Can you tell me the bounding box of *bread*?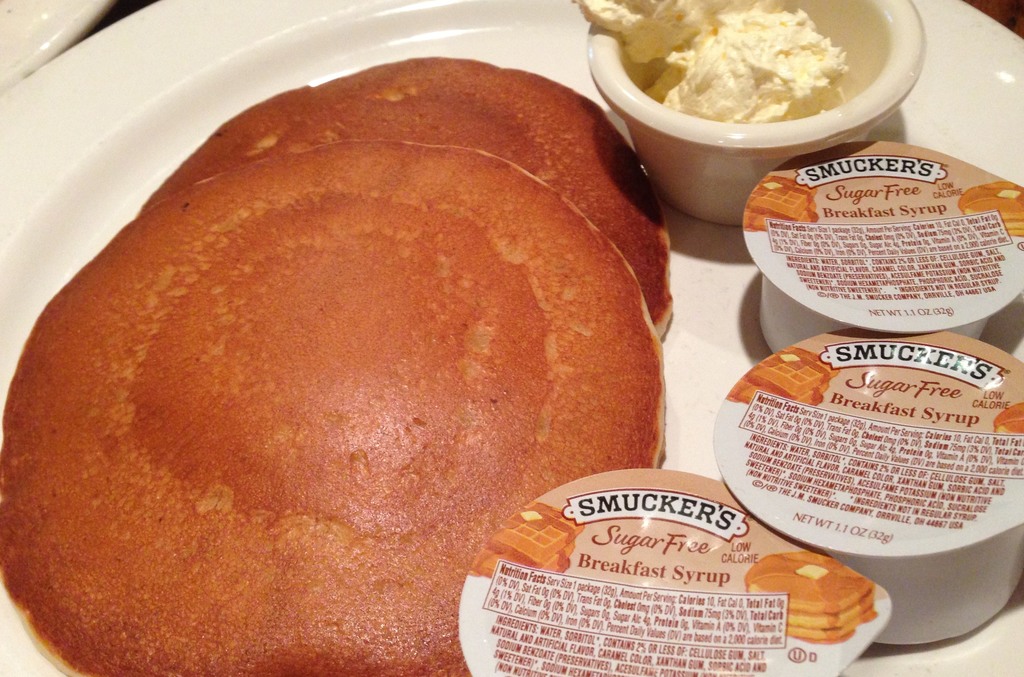
bbox=(0, 150, 665, 676).
